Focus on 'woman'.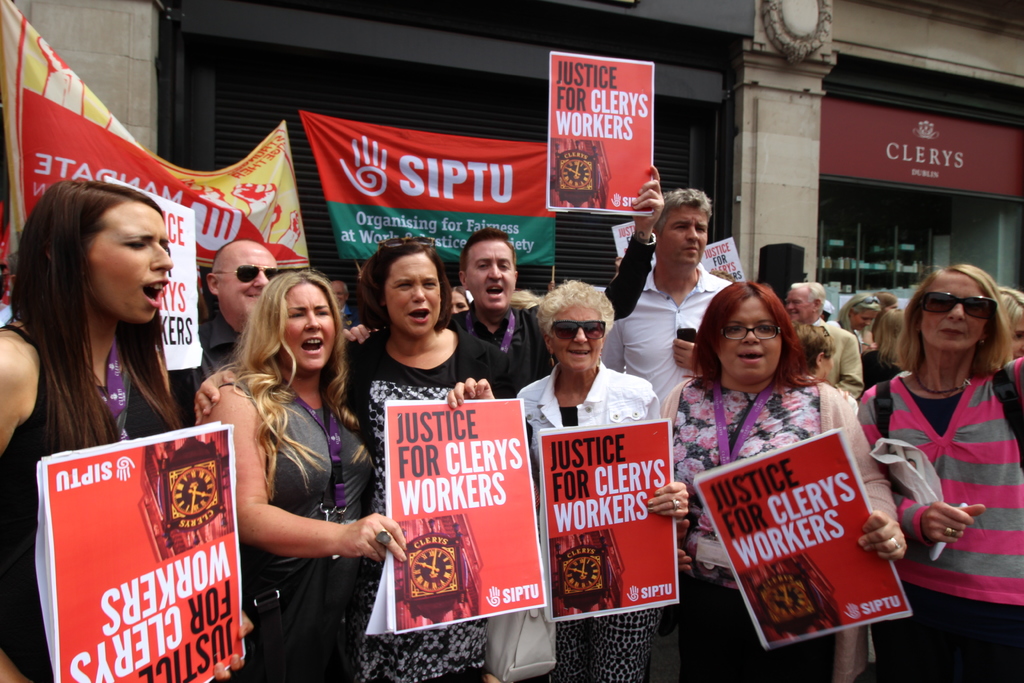
Focused at select_region(197, 234, 368, 682).
